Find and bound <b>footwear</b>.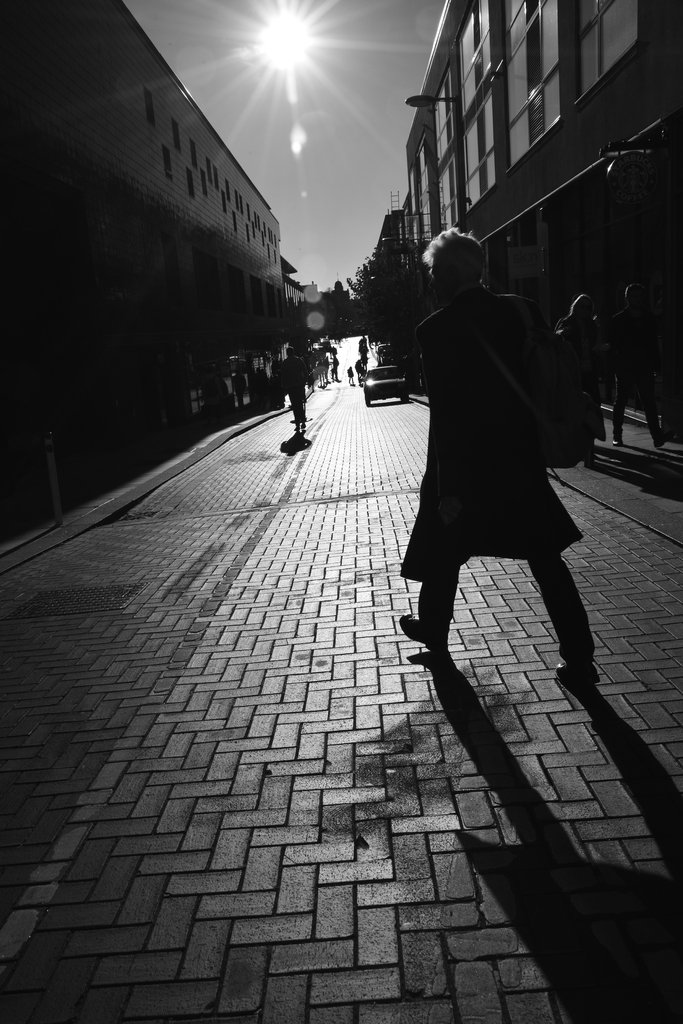
Bound: 612,434,623,447.
